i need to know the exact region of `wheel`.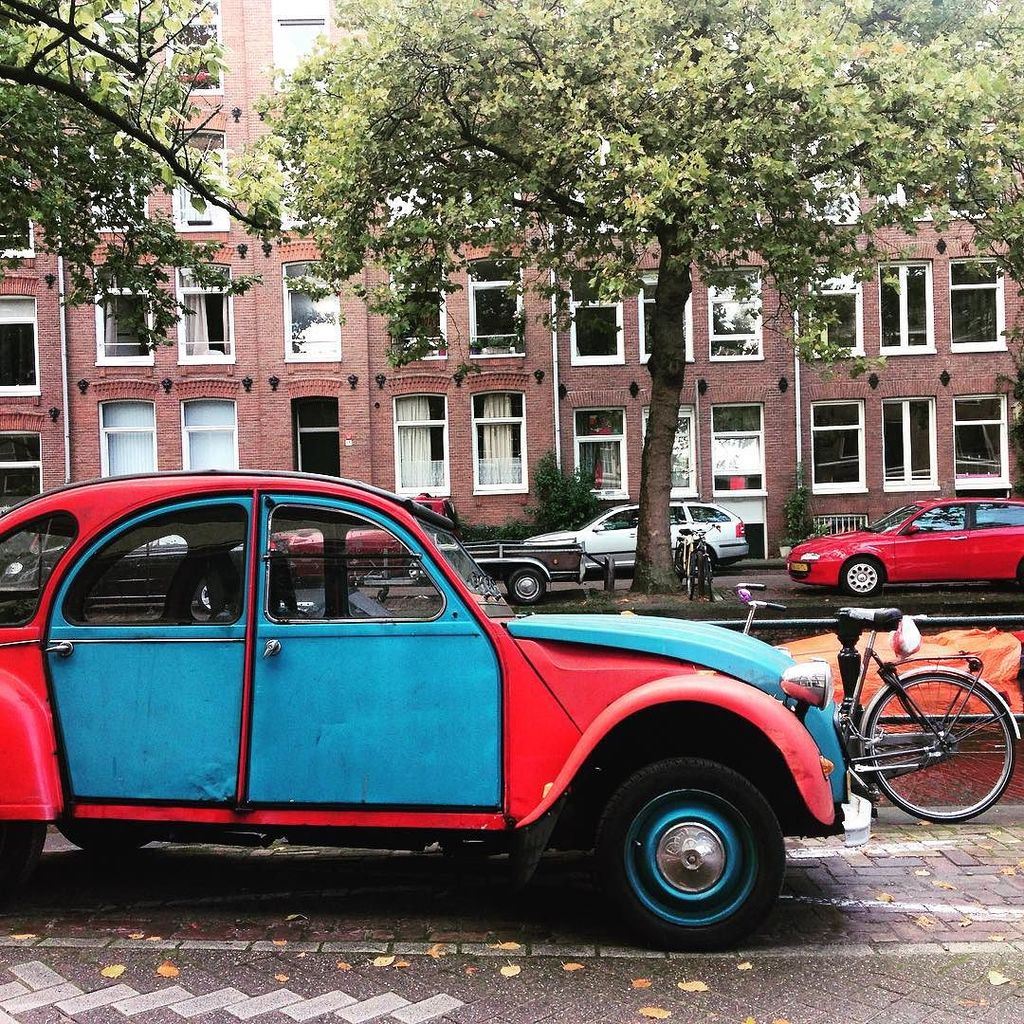
Region: bbox(512, 568, 547, 605).
